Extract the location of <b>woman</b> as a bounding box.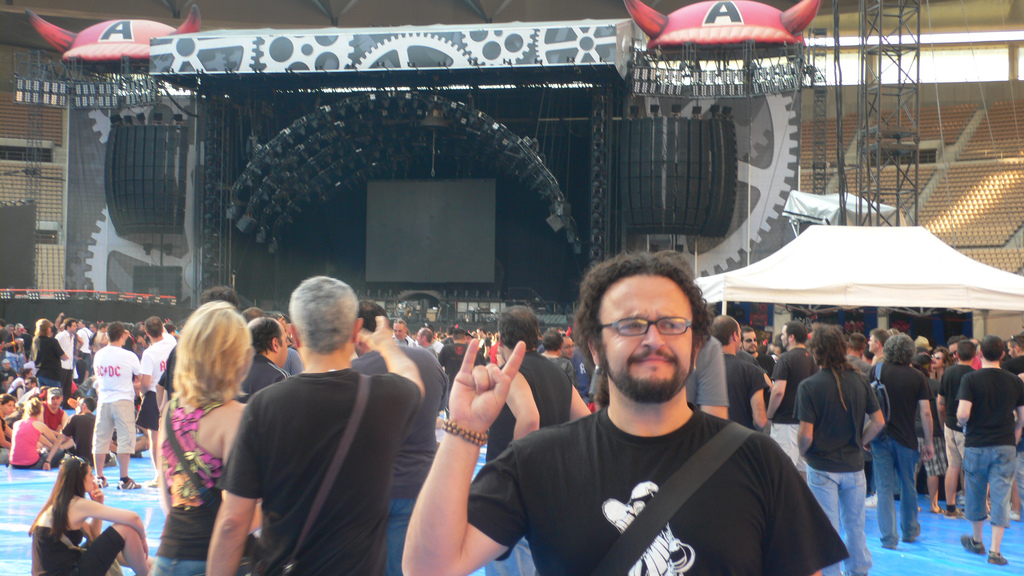
(22, 442, 138, 573).
